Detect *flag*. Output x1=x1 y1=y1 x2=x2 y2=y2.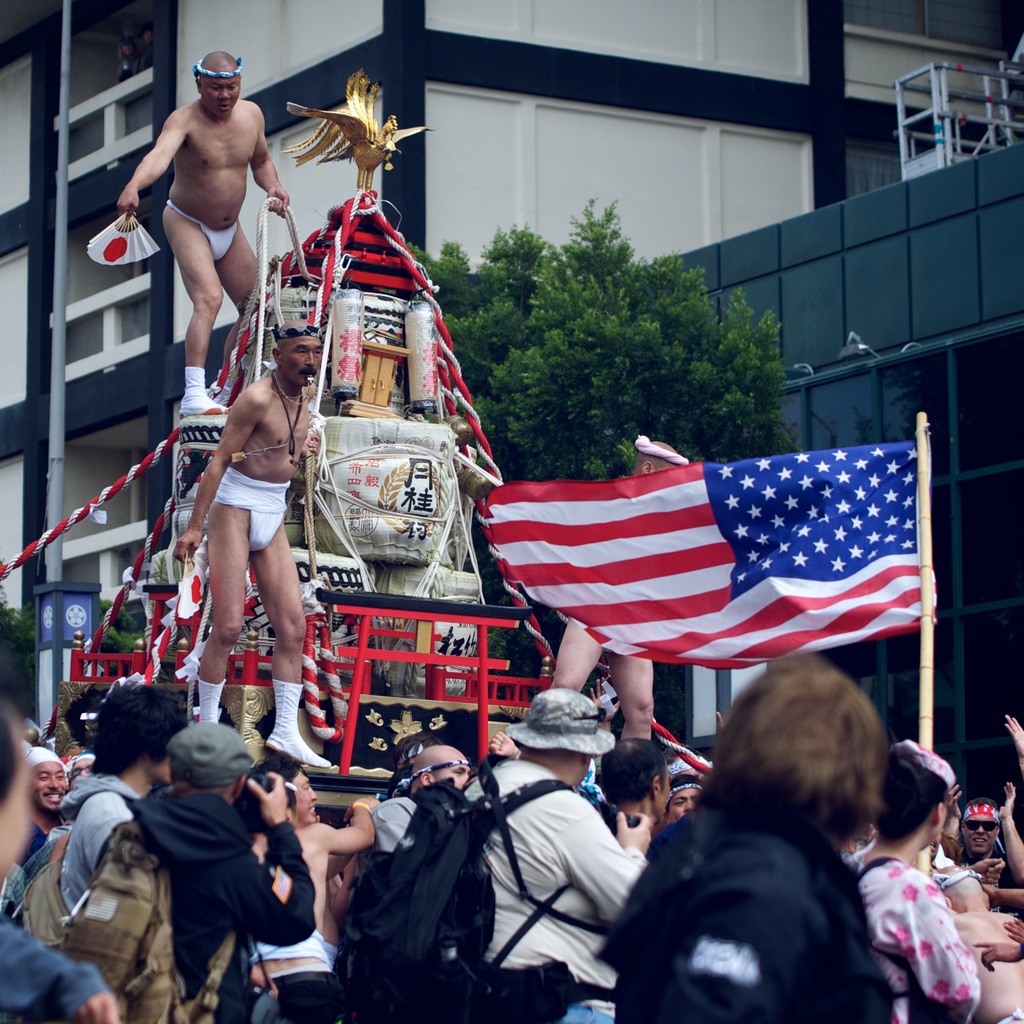
x1=467 y1=434 x2=945 y2=710.
